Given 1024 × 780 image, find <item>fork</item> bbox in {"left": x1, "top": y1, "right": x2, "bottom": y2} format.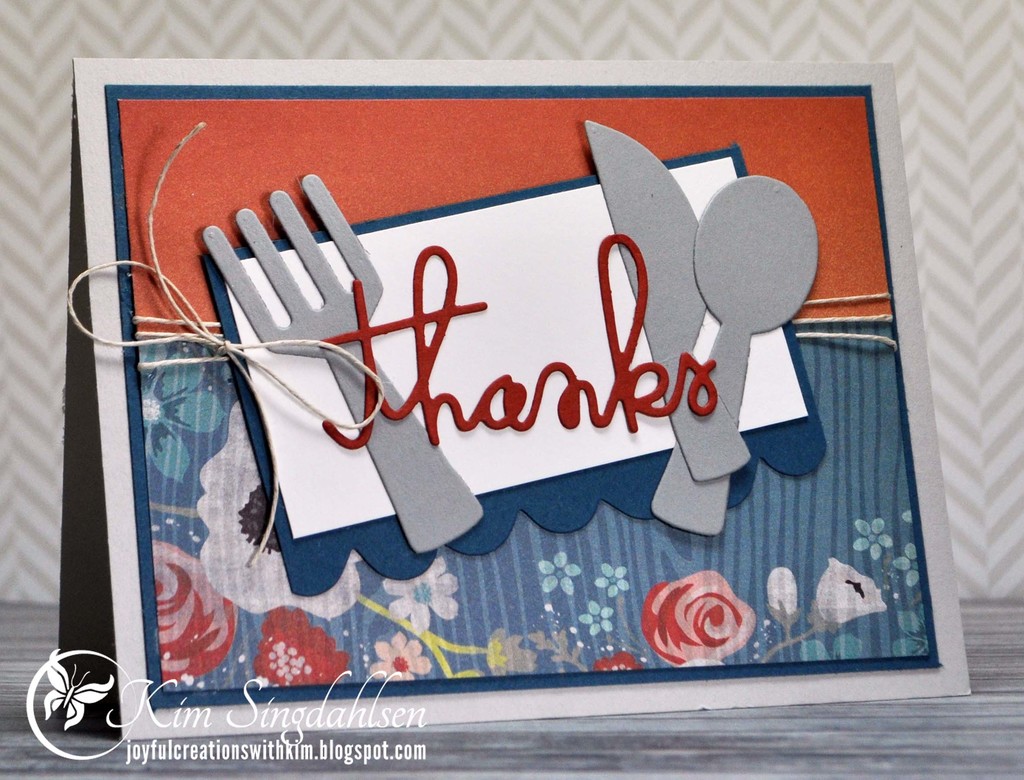
{"left": 202, "top": 169, "right": 482, "bottom": 554}.
